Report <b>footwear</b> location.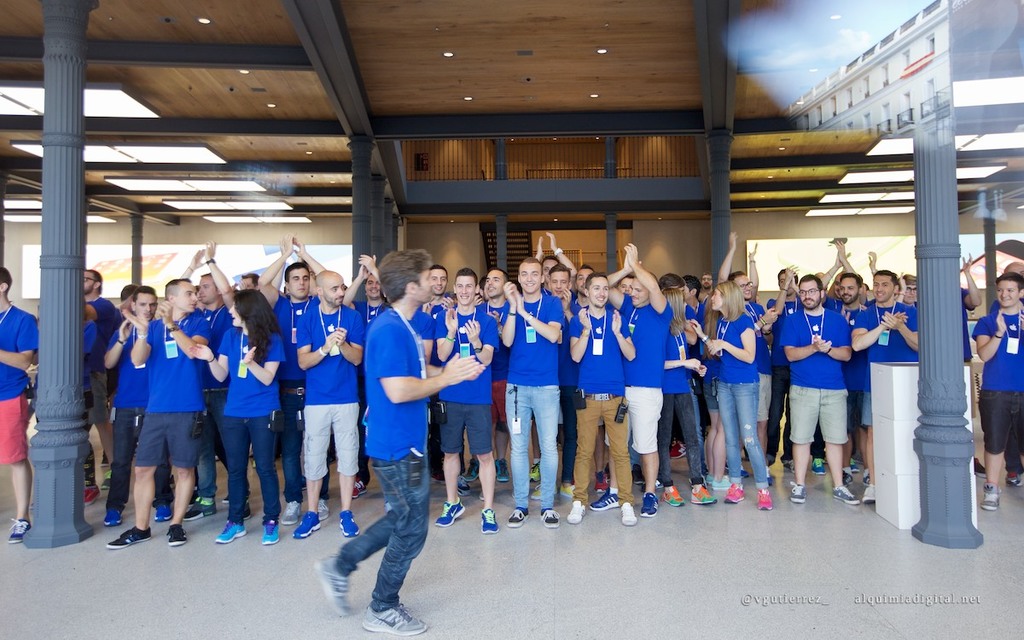
Report: BBox(833, 485, 859, 503).
